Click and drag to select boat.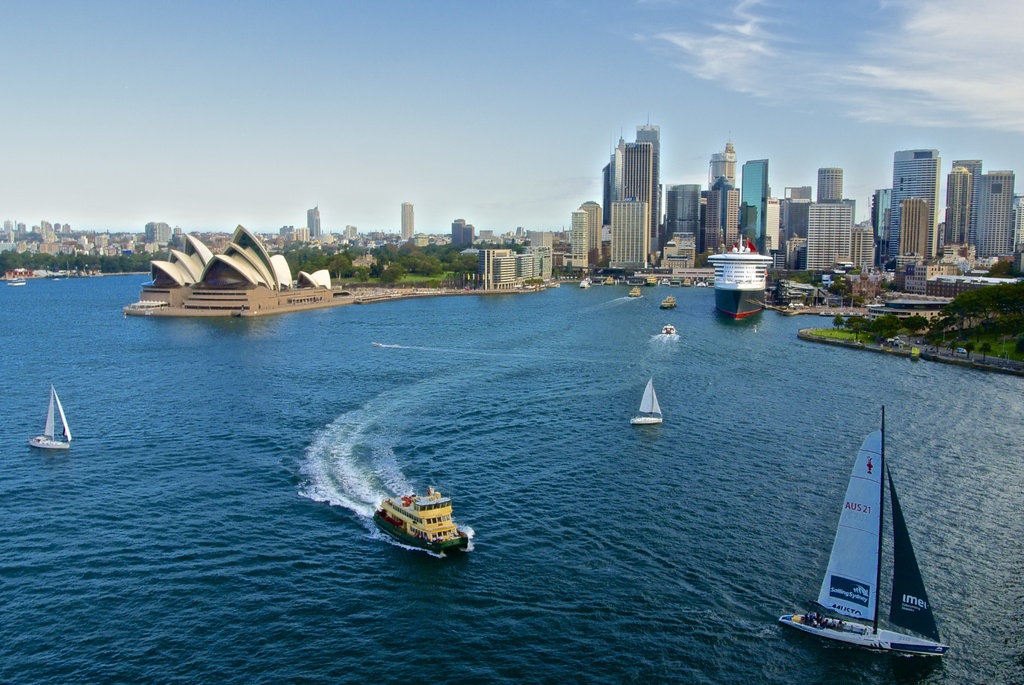
Selection: bbox(370, 473, 479, 552).
